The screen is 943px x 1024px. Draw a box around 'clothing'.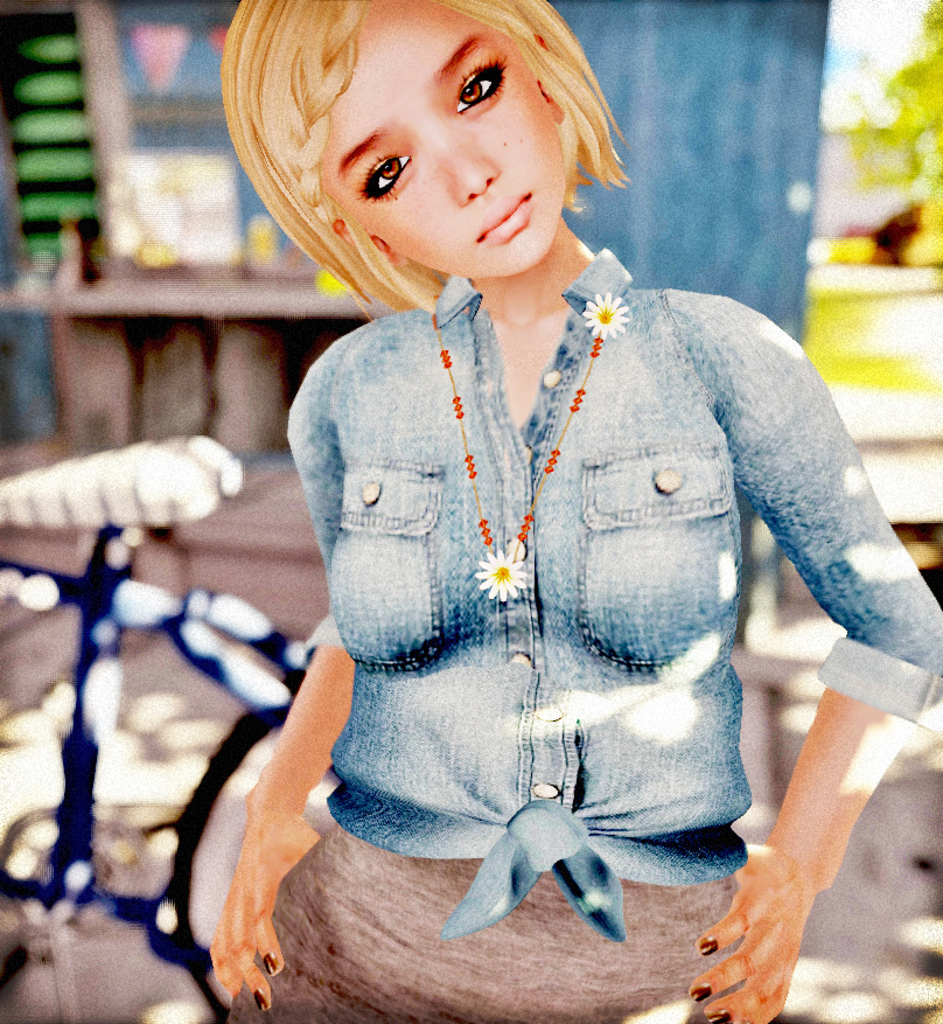
x1=242 y1=264 x2=942 y2=1023.
